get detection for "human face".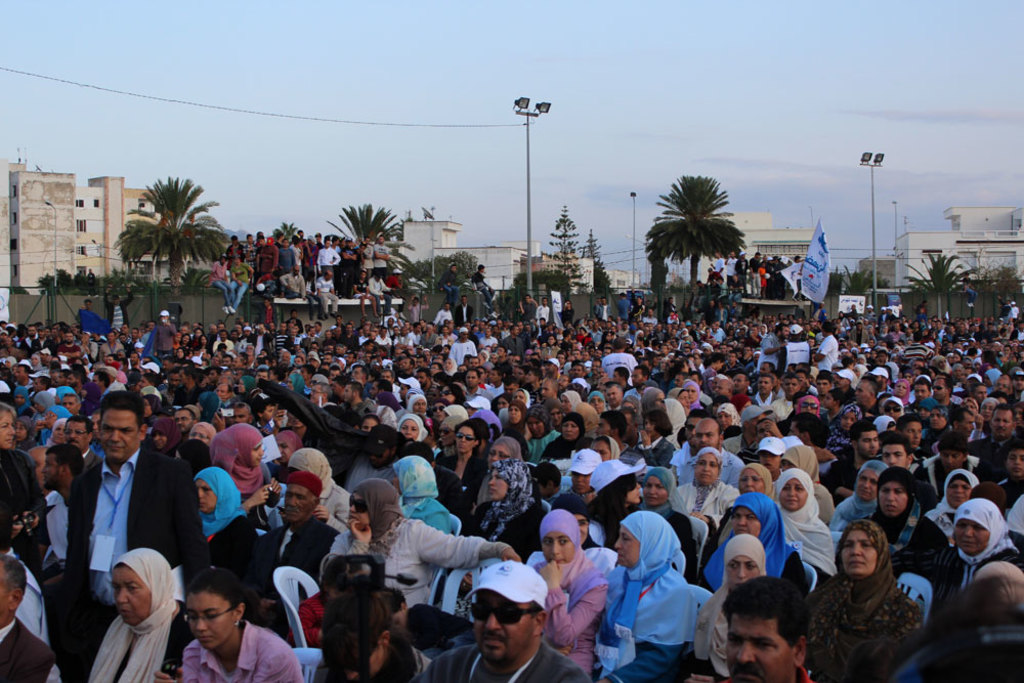
Detection: 983/402/988/416.
